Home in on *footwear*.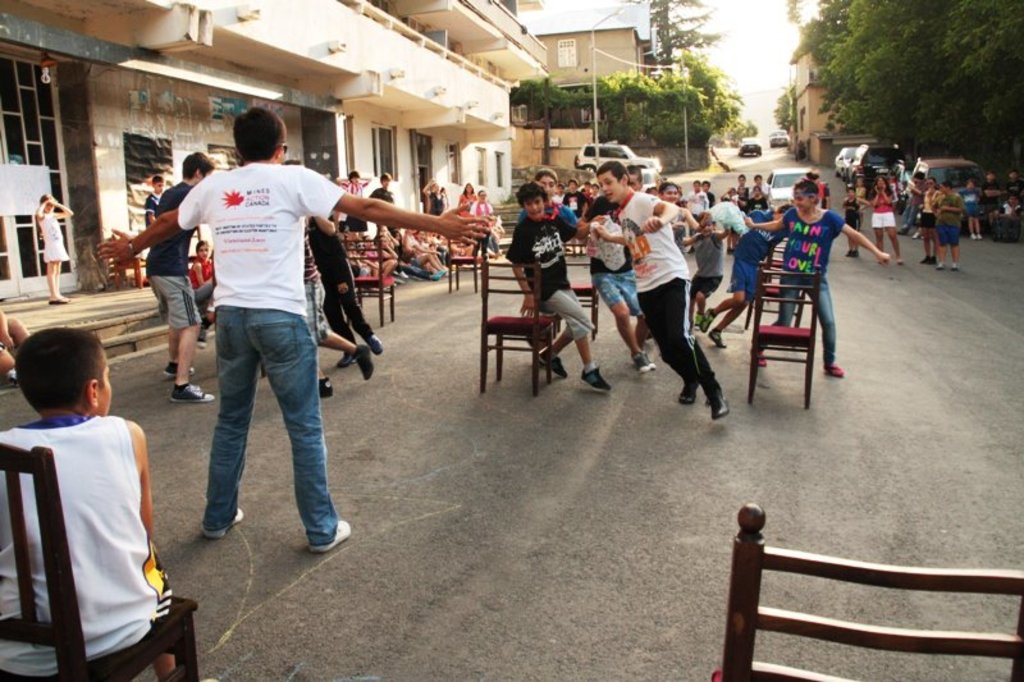
Homed in at crop(536, 354, 567, 379).
